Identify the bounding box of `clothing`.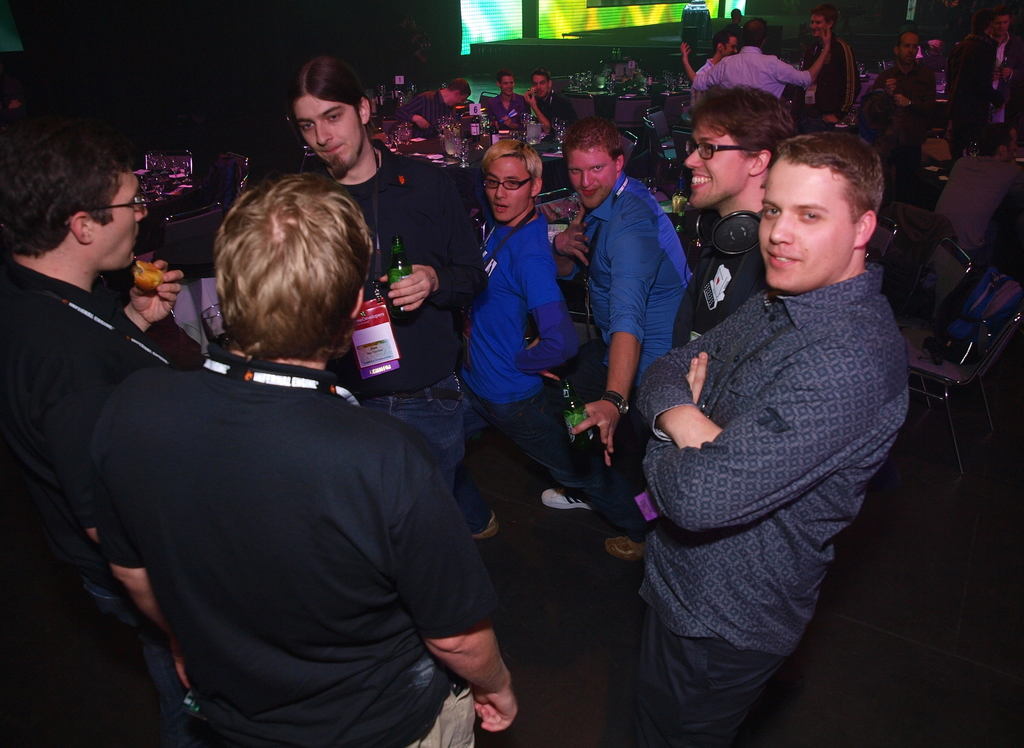
Rect(488, 85, 535, 137).
